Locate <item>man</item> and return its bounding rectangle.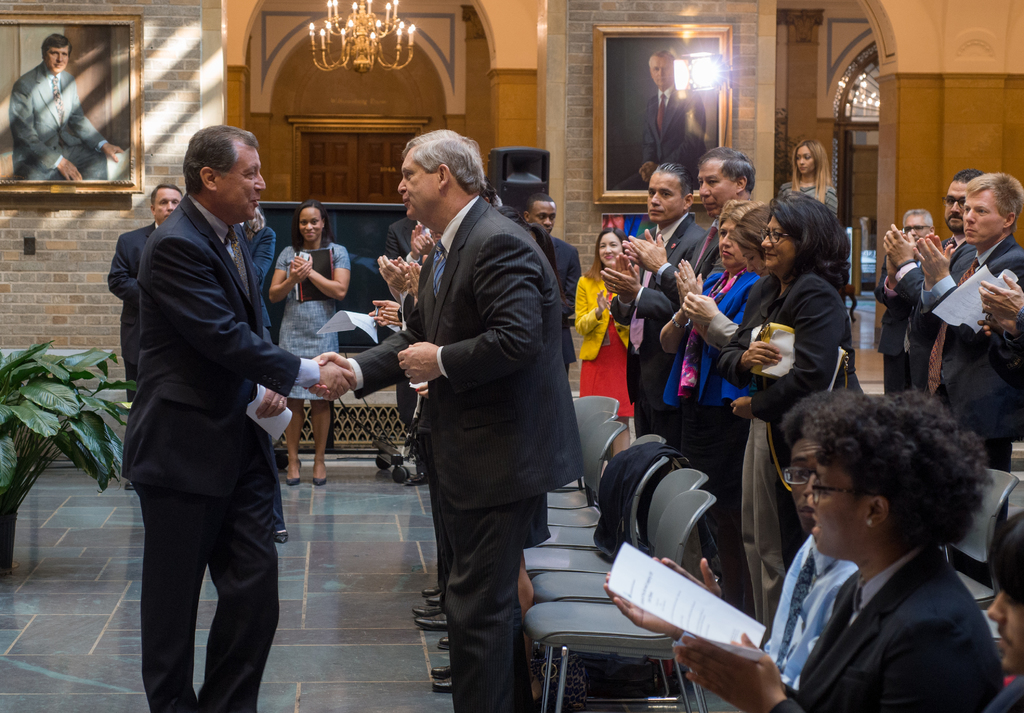
BBox(977, 513, 1023, 712).
